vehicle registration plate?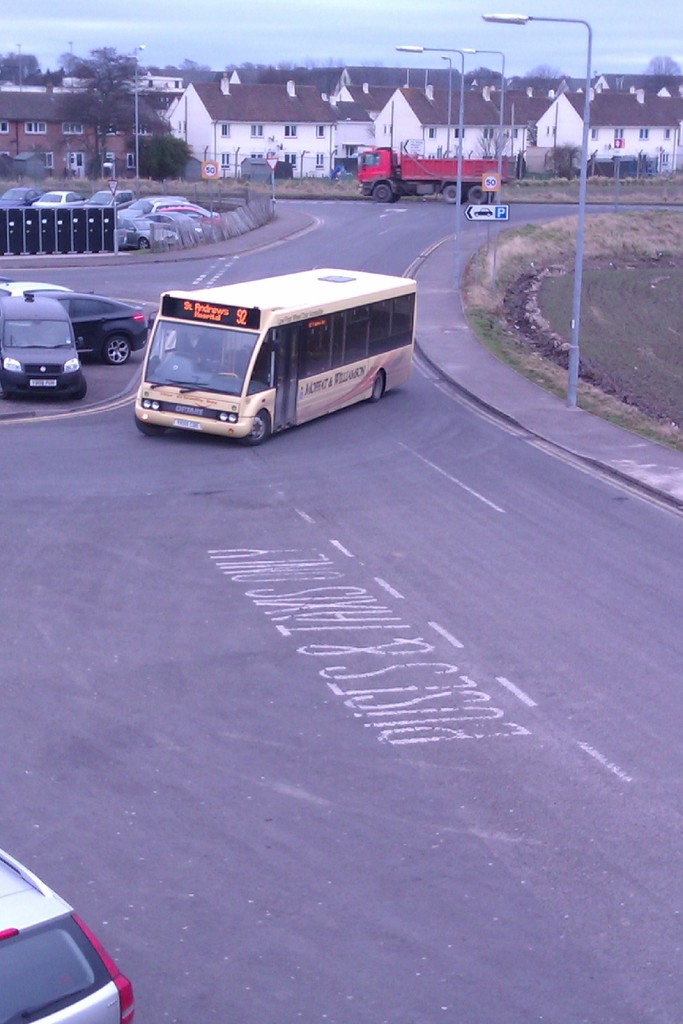
bbox=[169, 420, 202, 429]
